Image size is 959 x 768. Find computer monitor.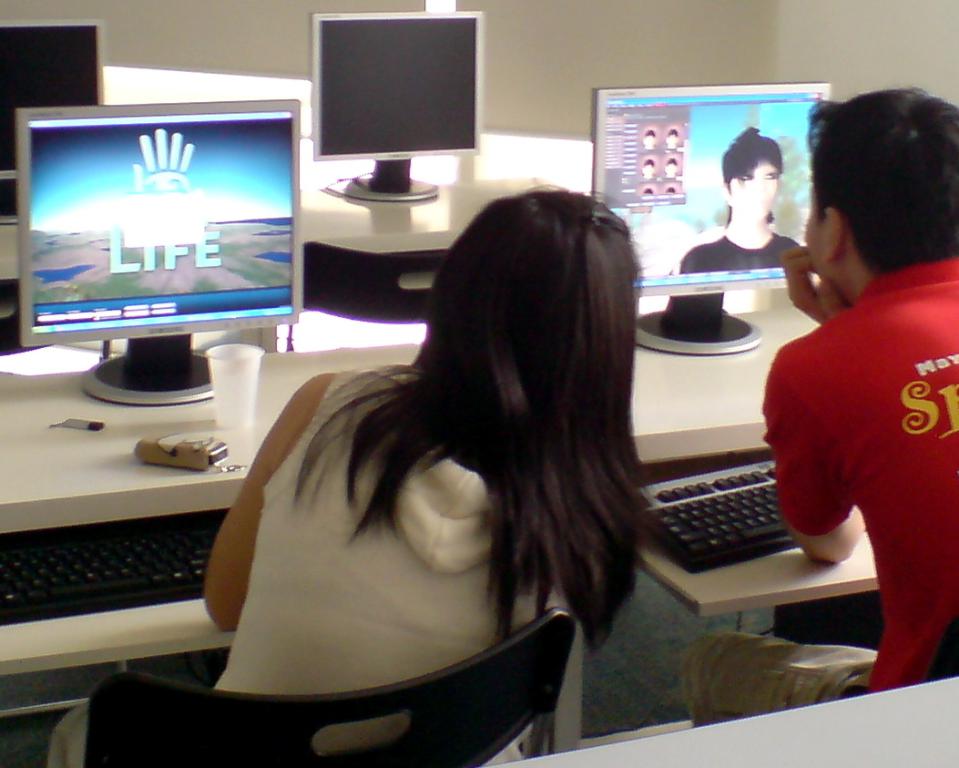
Rect(309, 11, 487, 205).
